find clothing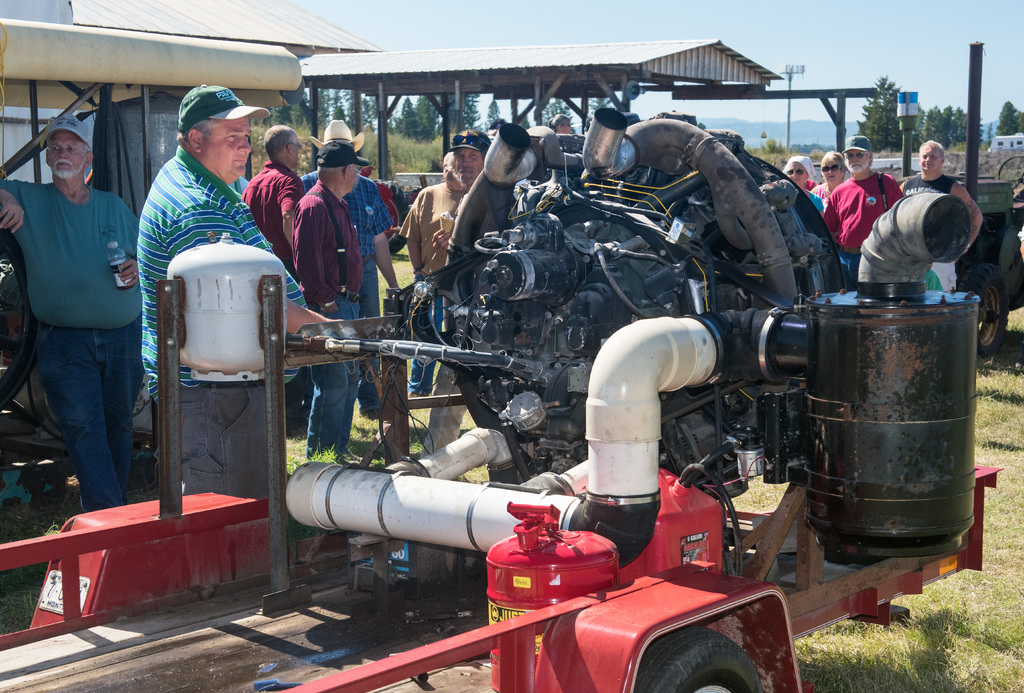
BBox(402, 182, 468, 394)
